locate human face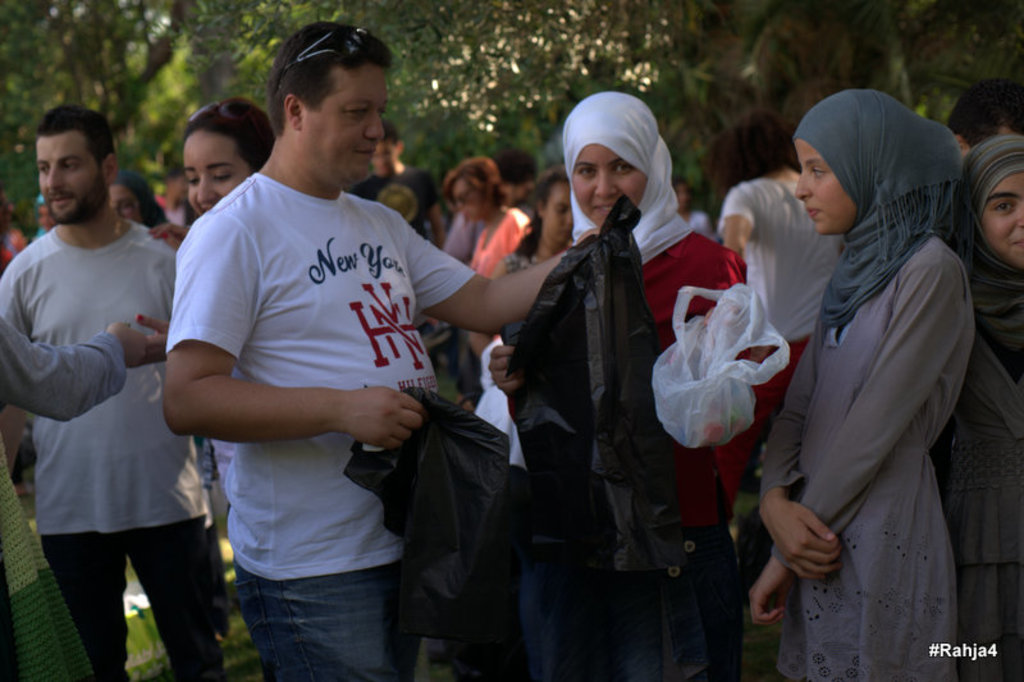
locate(568, 145, 646, 224)
